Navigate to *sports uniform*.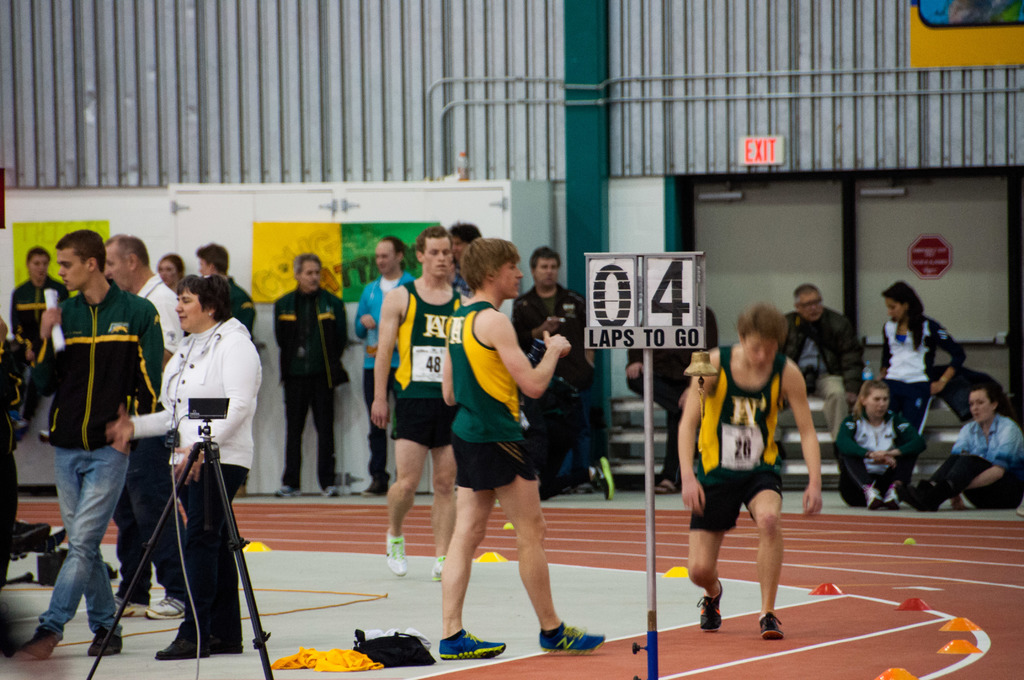
Navigation target: 36,282,172,450.
